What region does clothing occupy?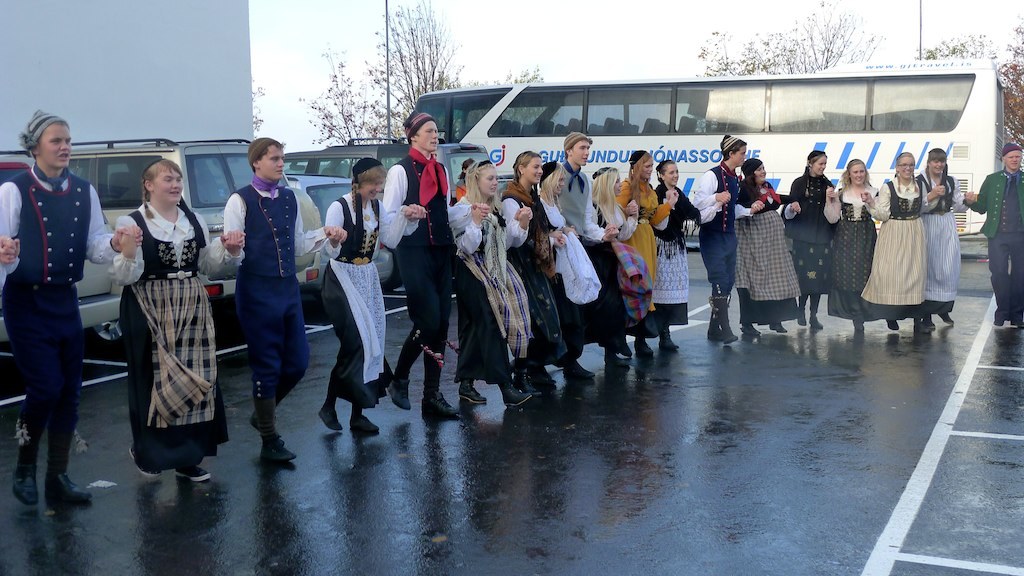
bbox(0, 164, 118, 471).
